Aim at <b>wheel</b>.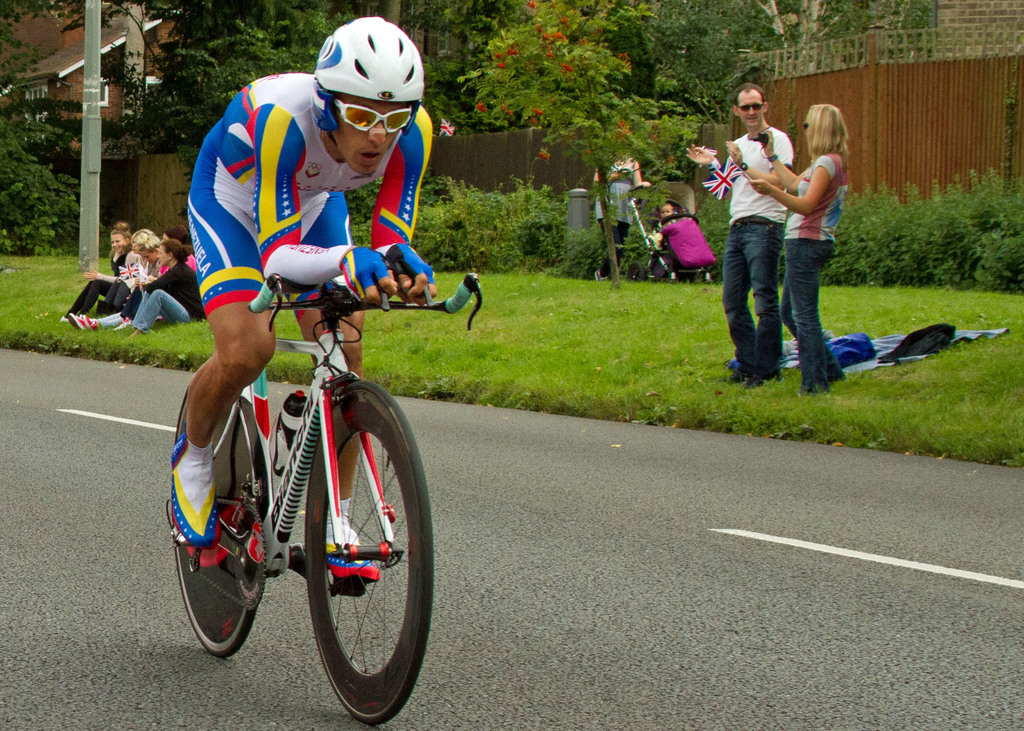
Aimed at [left=626, top=261, right=645, bottom=282].
